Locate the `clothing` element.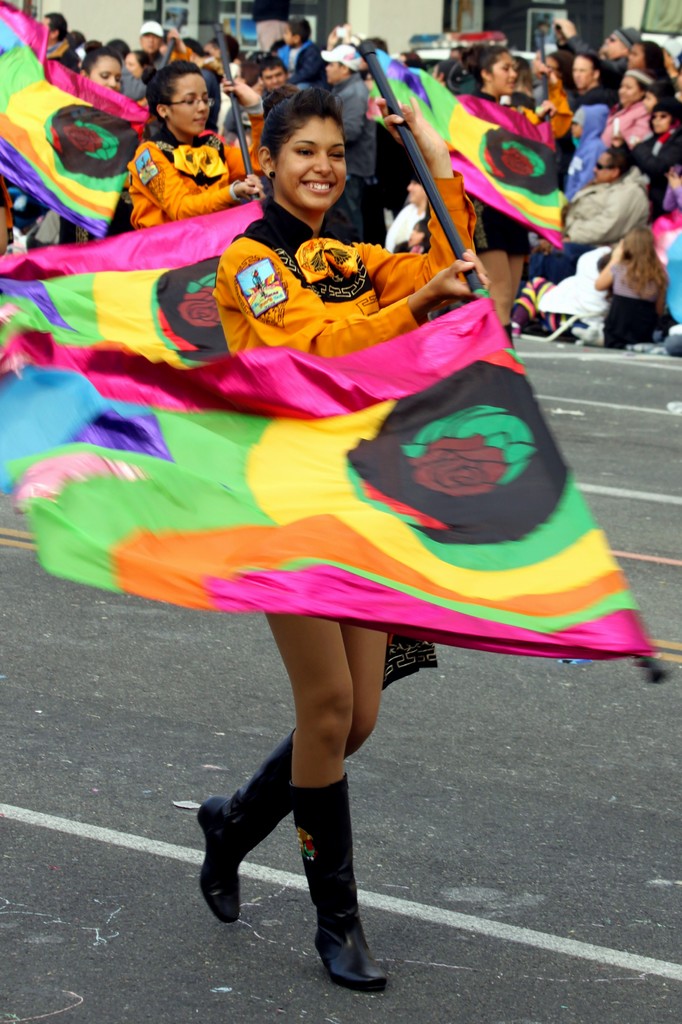
Element bbox: (274,34,323,83).
